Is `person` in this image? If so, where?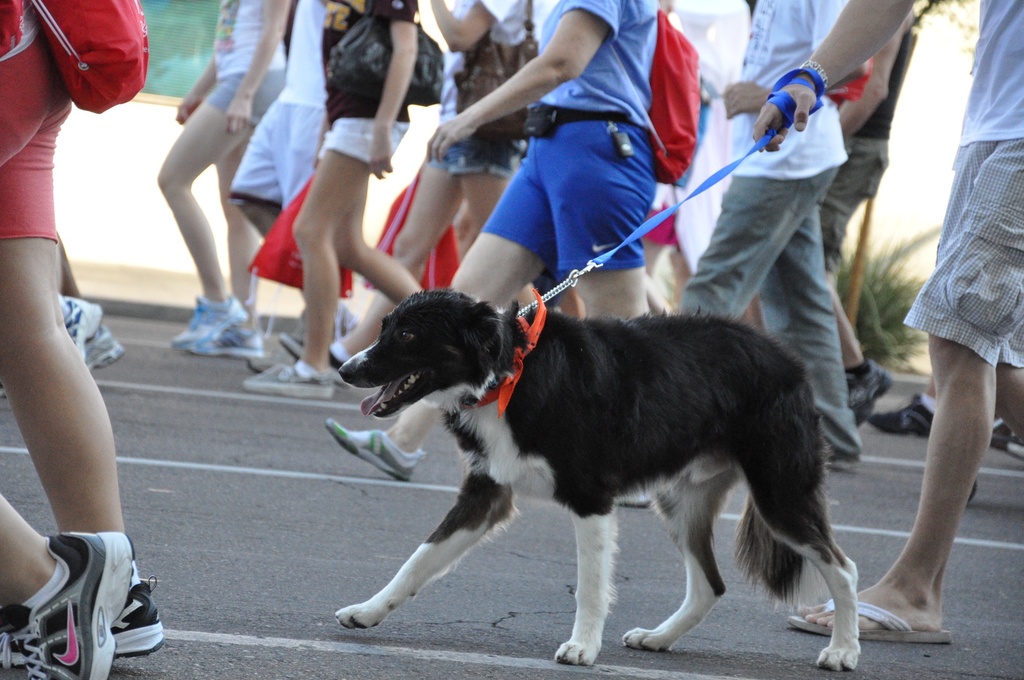
Yes, at <bbox>321, 0, 699, 510</bbox>.
